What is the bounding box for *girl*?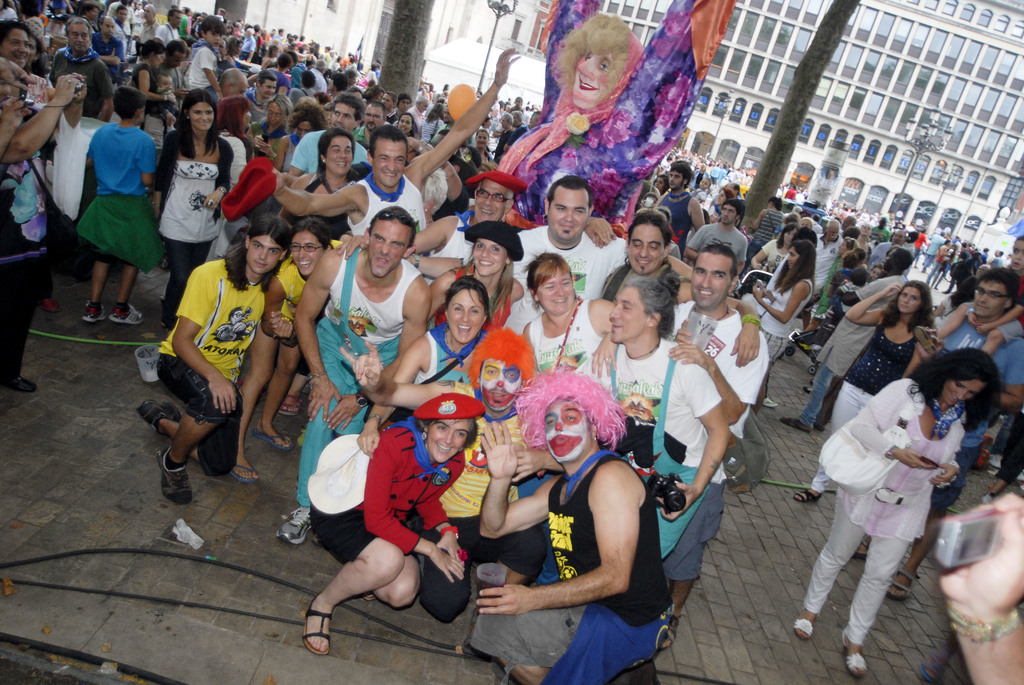
bbox(522, 253, 614, 377).
